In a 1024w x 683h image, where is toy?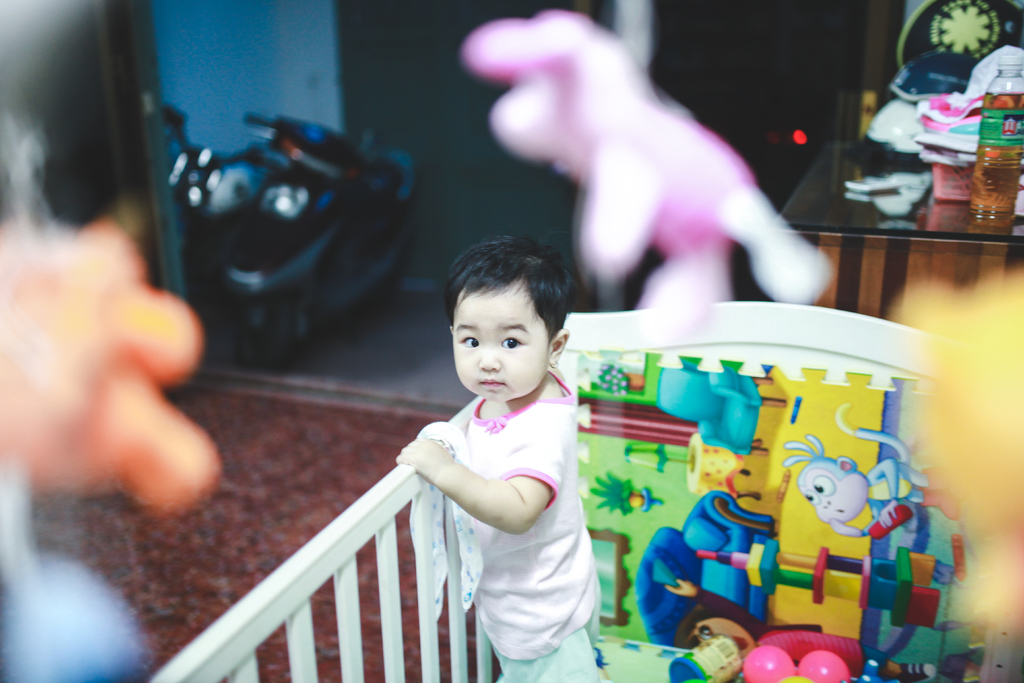
select_region(796, 652, 848, 682).
